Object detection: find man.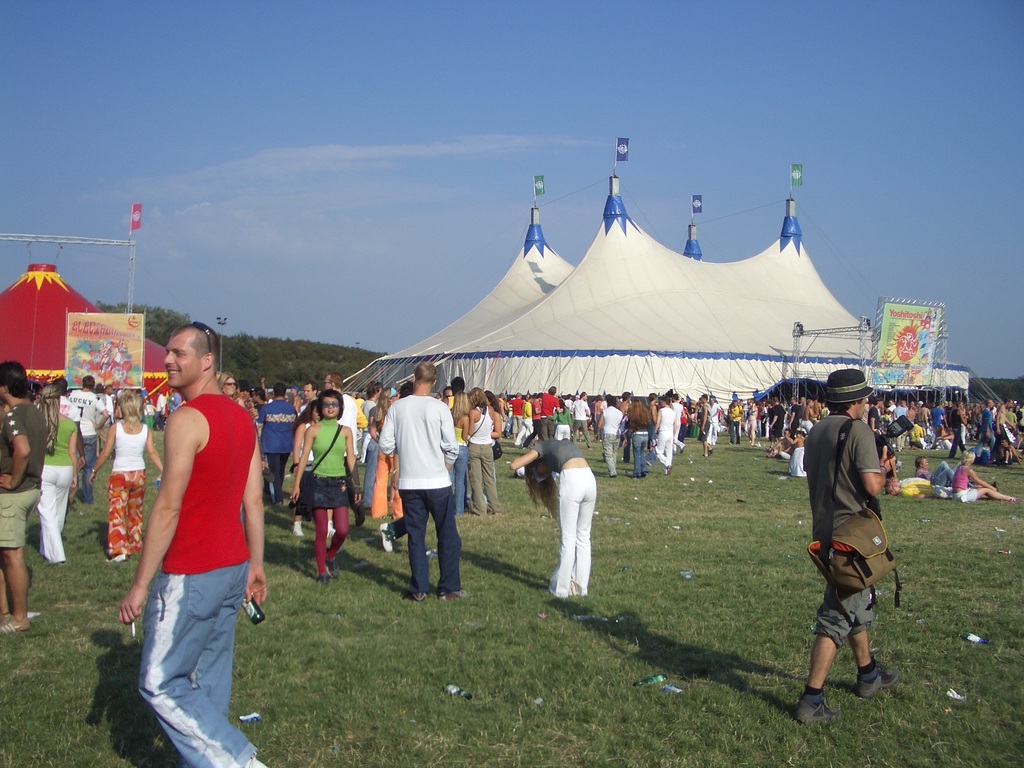
(left=796, top=367, right=902, bottom=722).
